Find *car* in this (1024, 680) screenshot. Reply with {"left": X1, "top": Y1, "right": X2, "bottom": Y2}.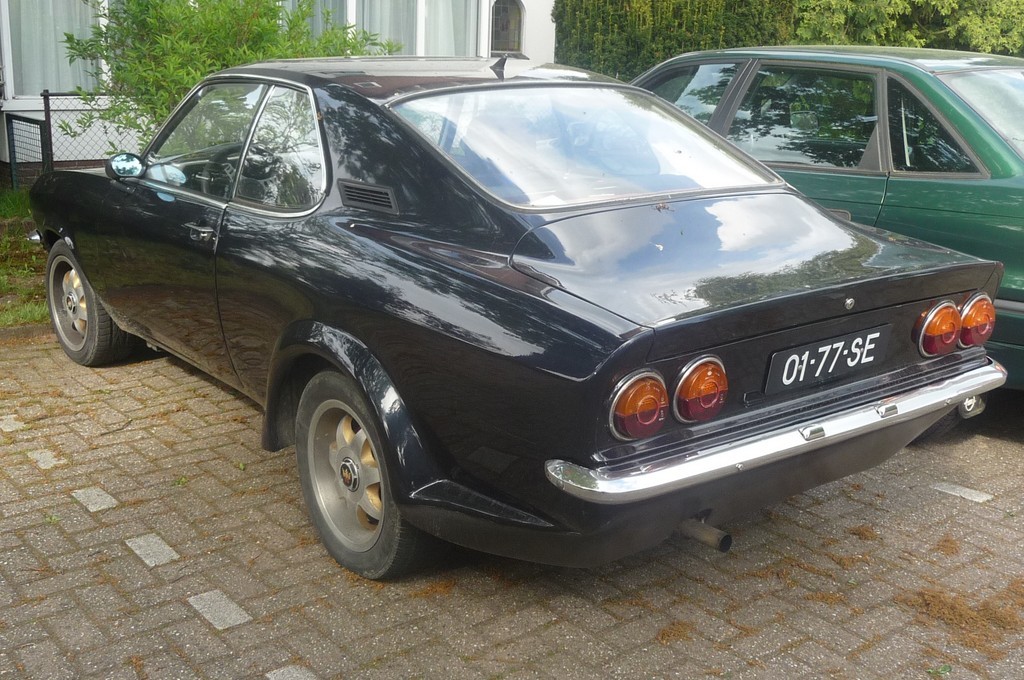
{"left": 28, "top": 46, "right": 1023, "bottom": 579}.
